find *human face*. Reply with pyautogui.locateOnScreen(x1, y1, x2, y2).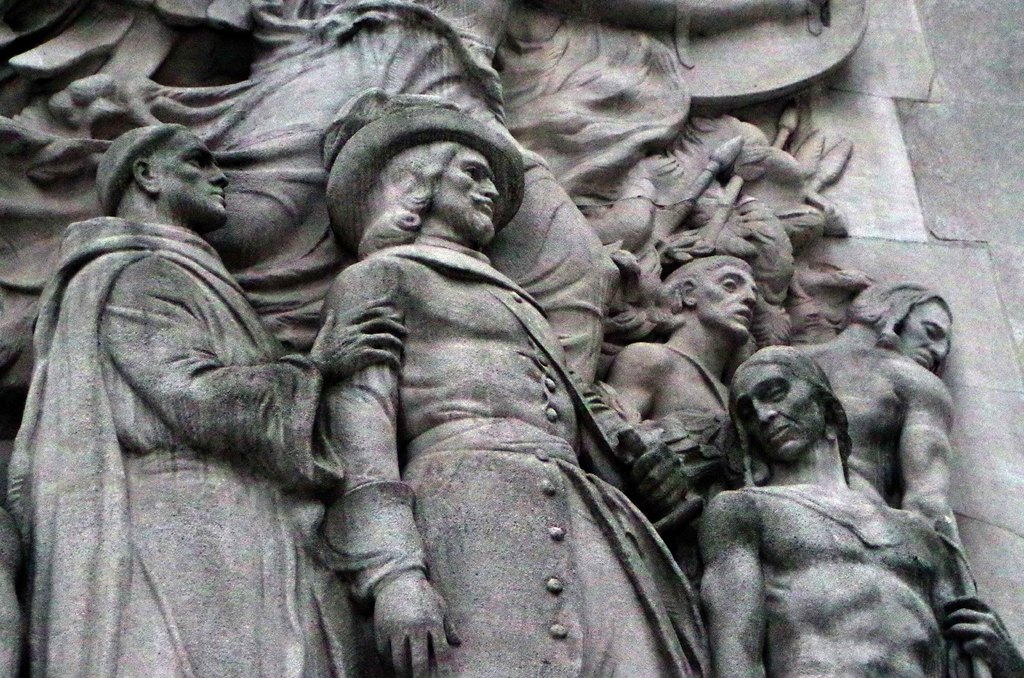
pyautogui.locateOnScreen(696, 268, 756, 336).
